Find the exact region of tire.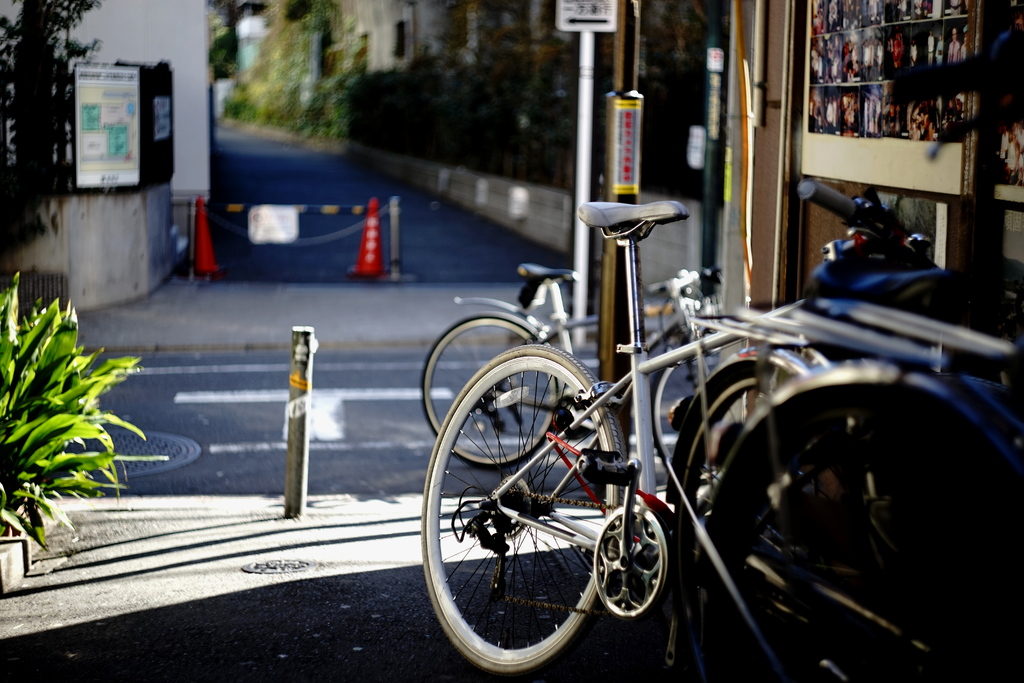
Exact region: {"left": 420, "top": 339, "right": 641, "bottom": 677}.
